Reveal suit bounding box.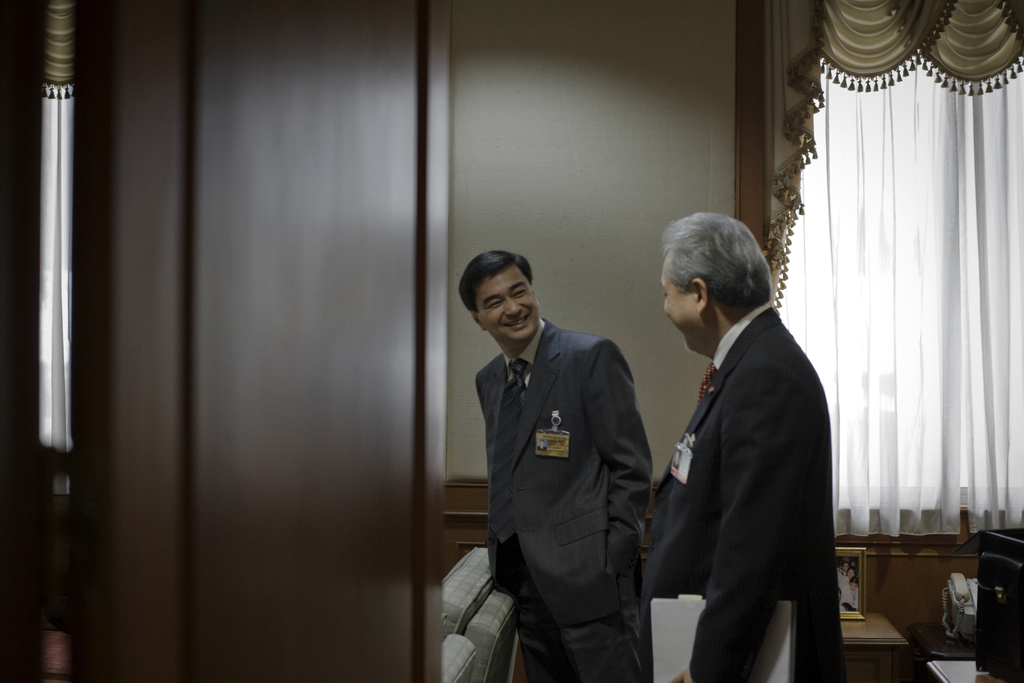
Revealed: pyautogui.locateOnScreen(642, 208, 853, 681).
